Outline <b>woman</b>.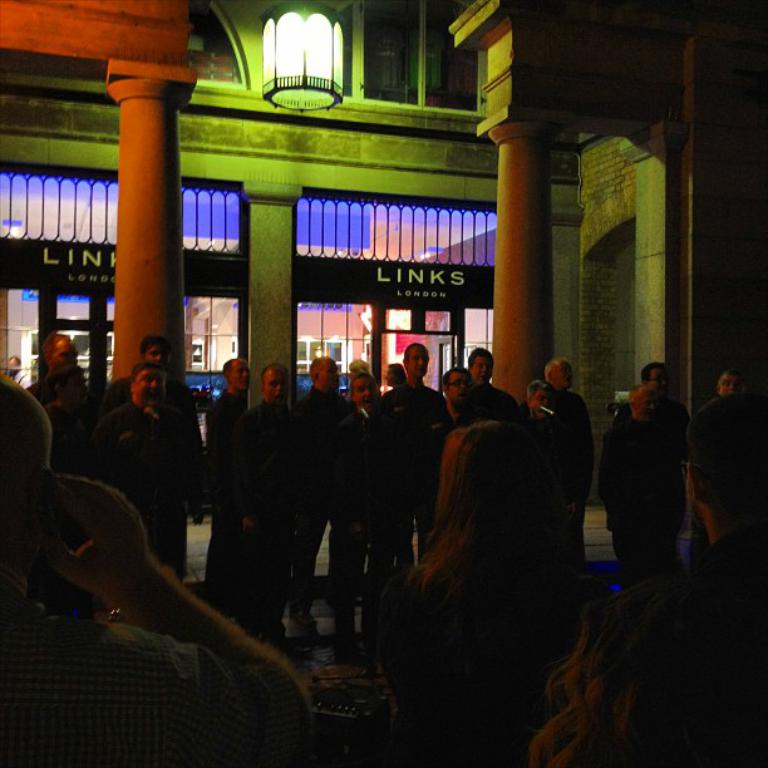
Outline: 348, 360, 379, 379.
